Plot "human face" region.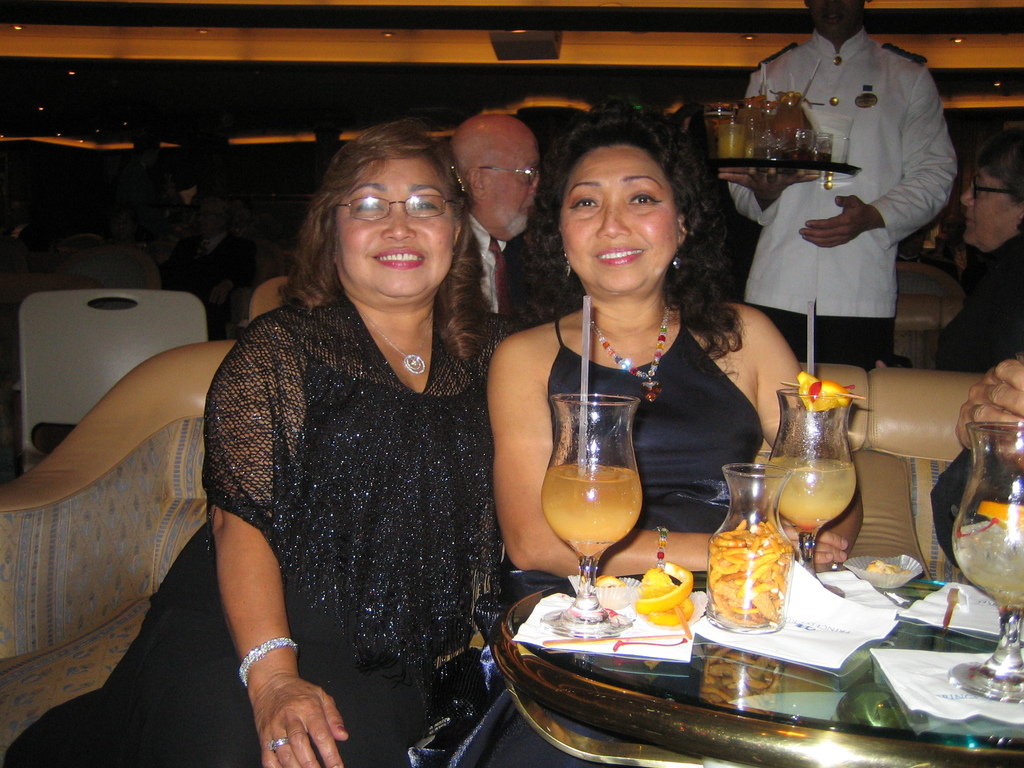
Plotted at 559 147 676 294.
